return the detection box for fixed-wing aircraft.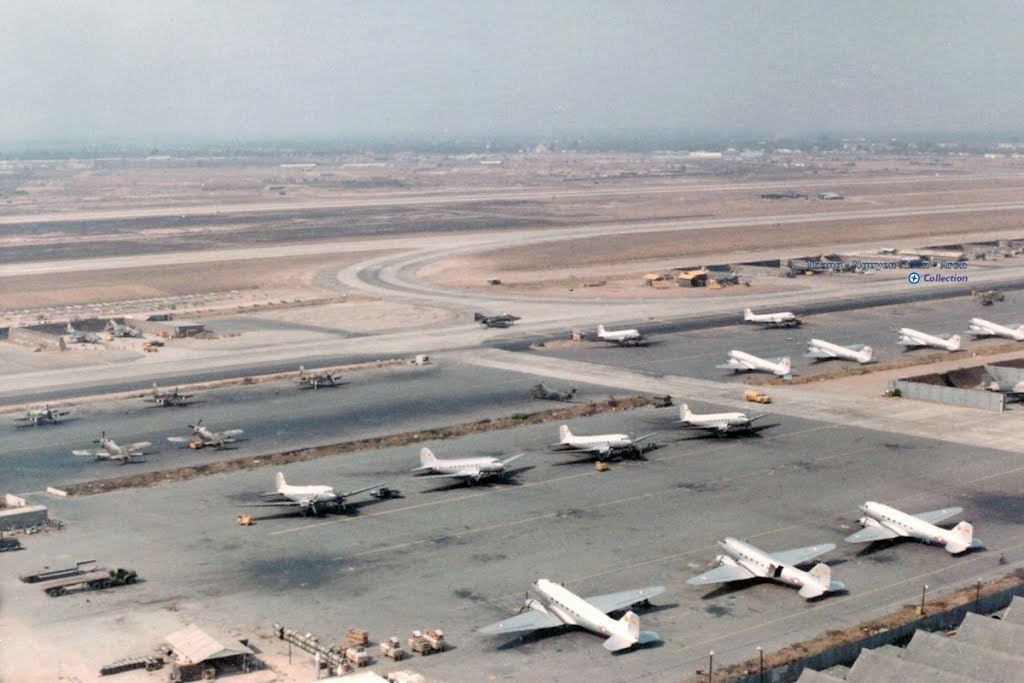
bbox=[745, 305, 794, 326].
